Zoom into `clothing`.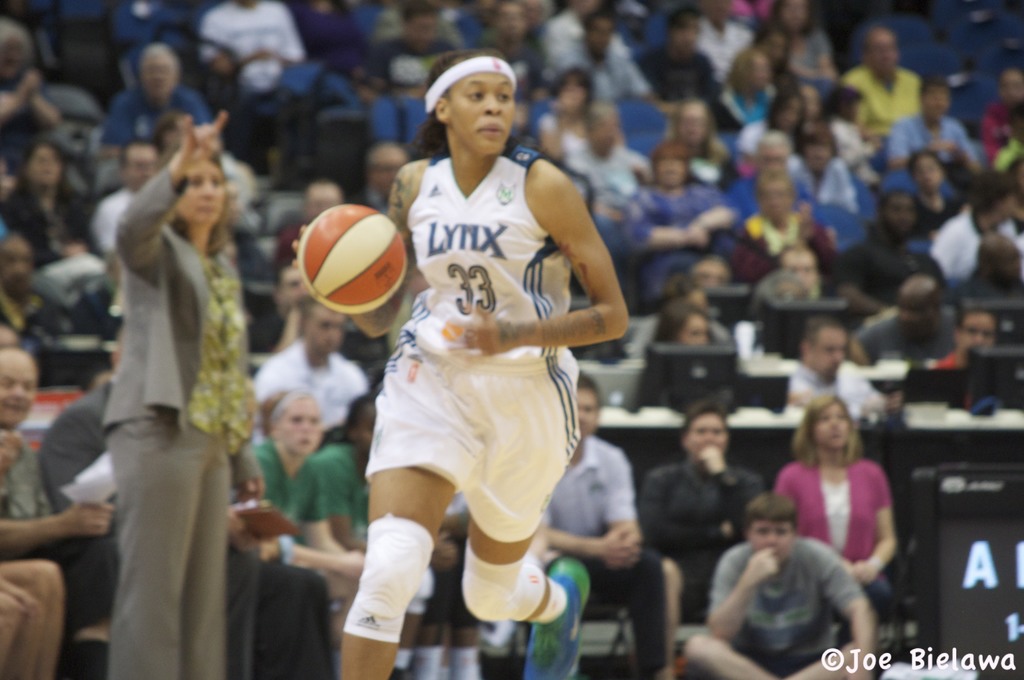
Zoom target: 0,440,63,529.
